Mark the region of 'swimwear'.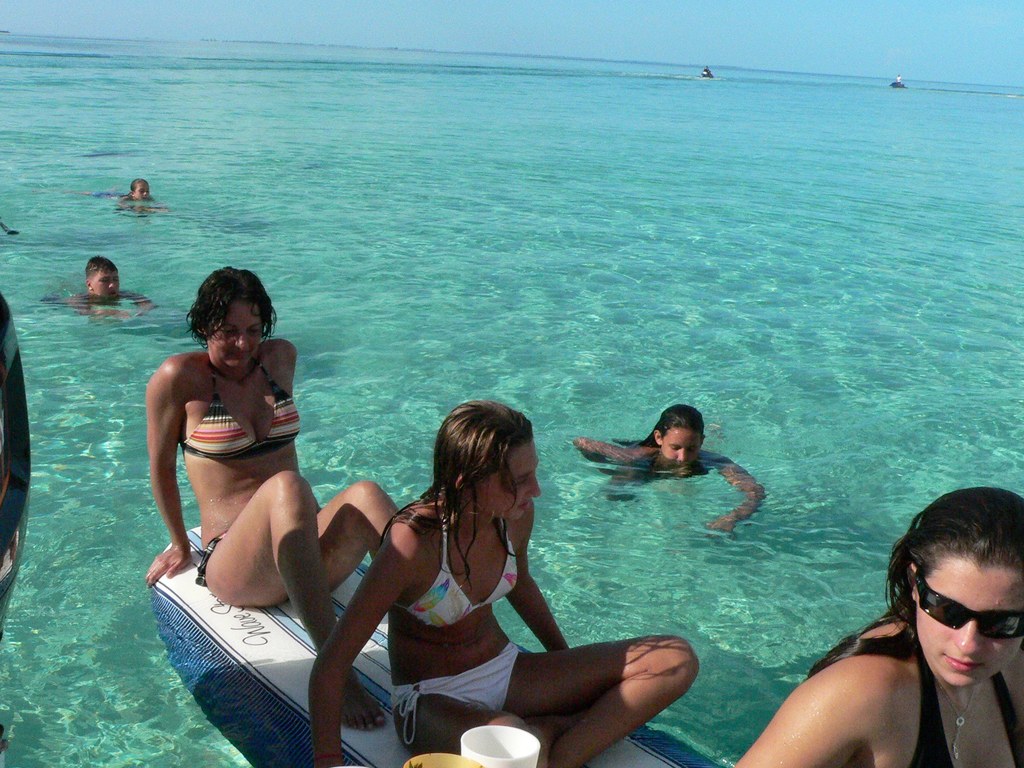
Region: <region>172, 359, 308, 459</region>.
